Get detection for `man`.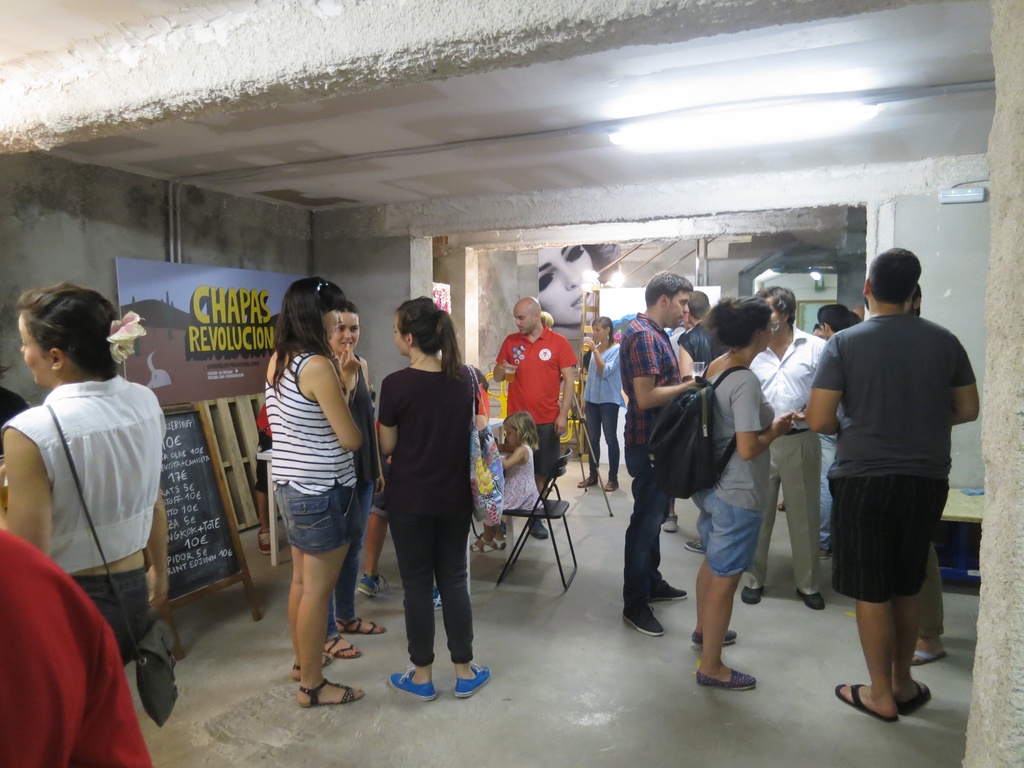
Detection: region(820, 299, 847, 559).
